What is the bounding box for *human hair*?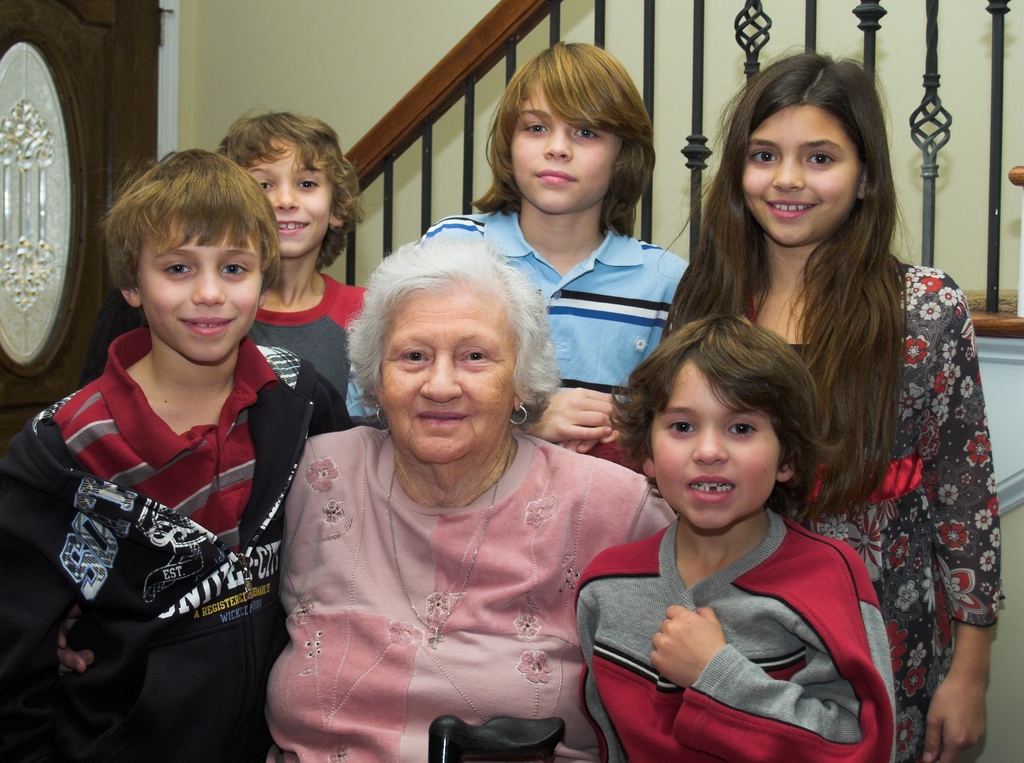
349/233/560/466.
